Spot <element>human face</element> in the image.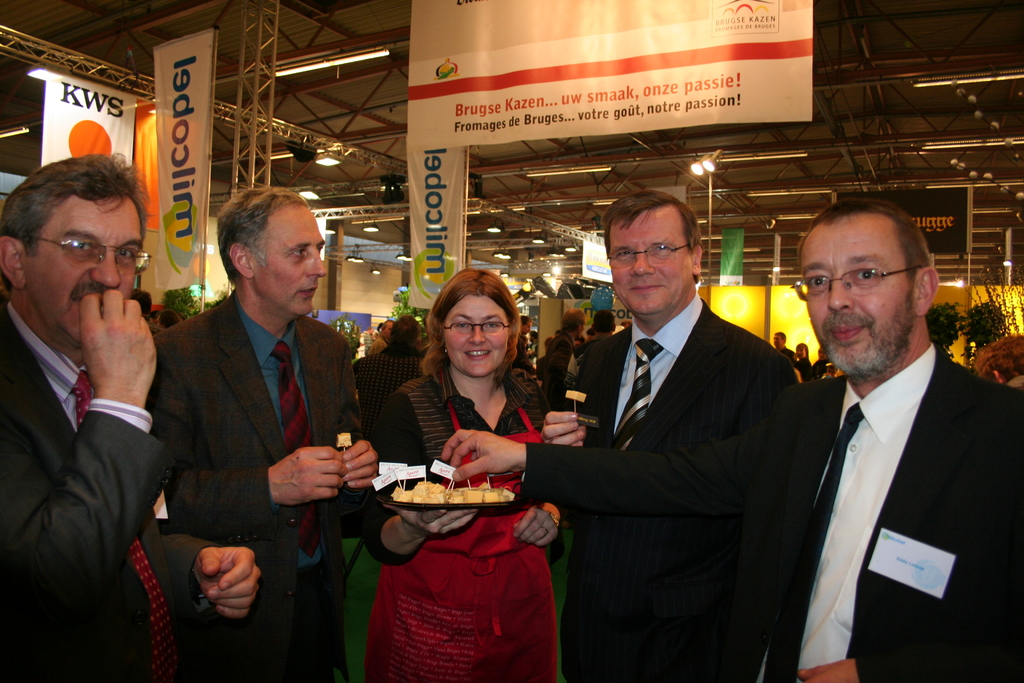
<element>human face</element> found at crop(27, 199, 141, 336).
